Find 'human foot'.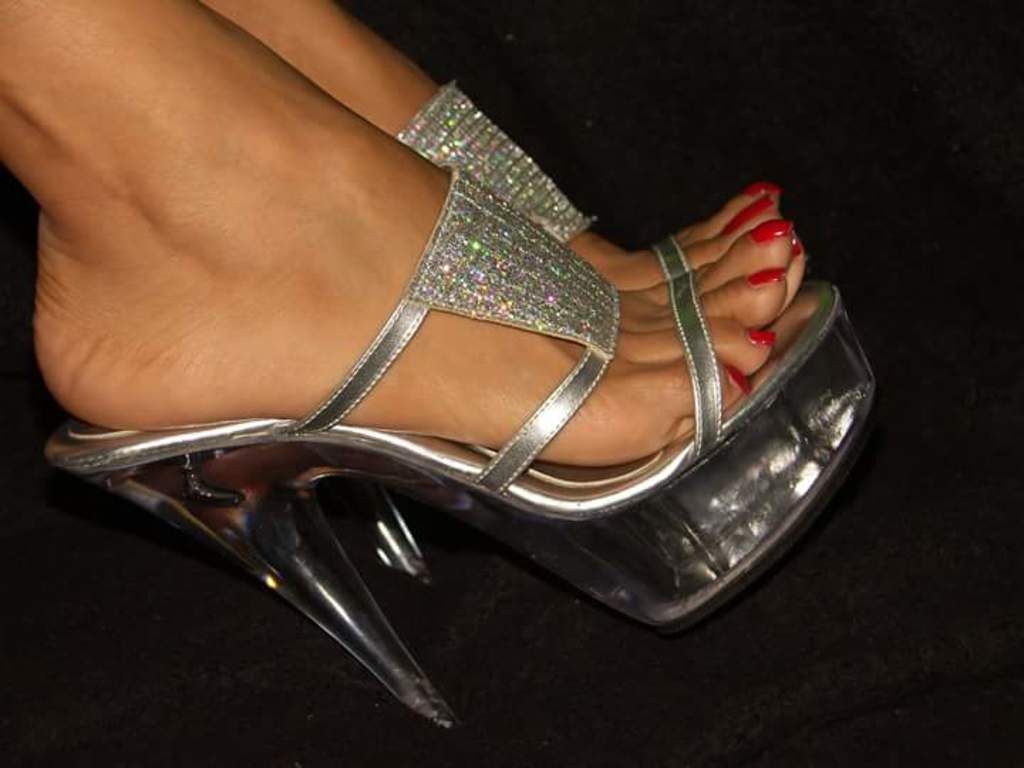
bbox=(307, 26, 768, 307).
